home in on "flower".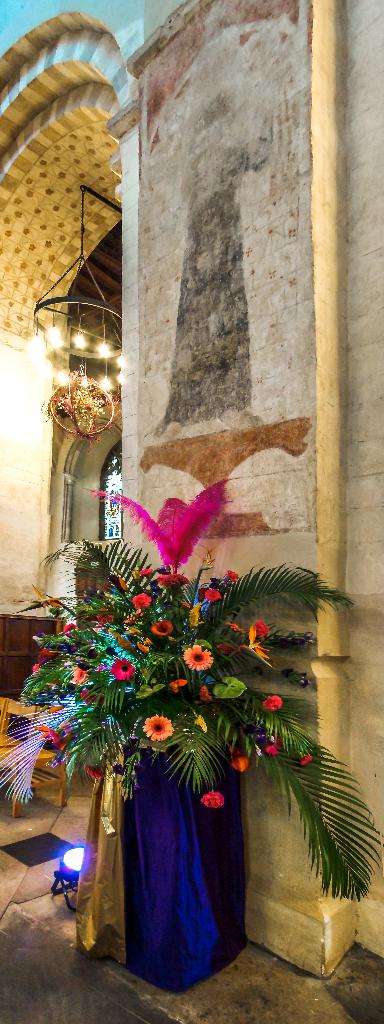
Homed in at crop(141, 714, 173, 742).
